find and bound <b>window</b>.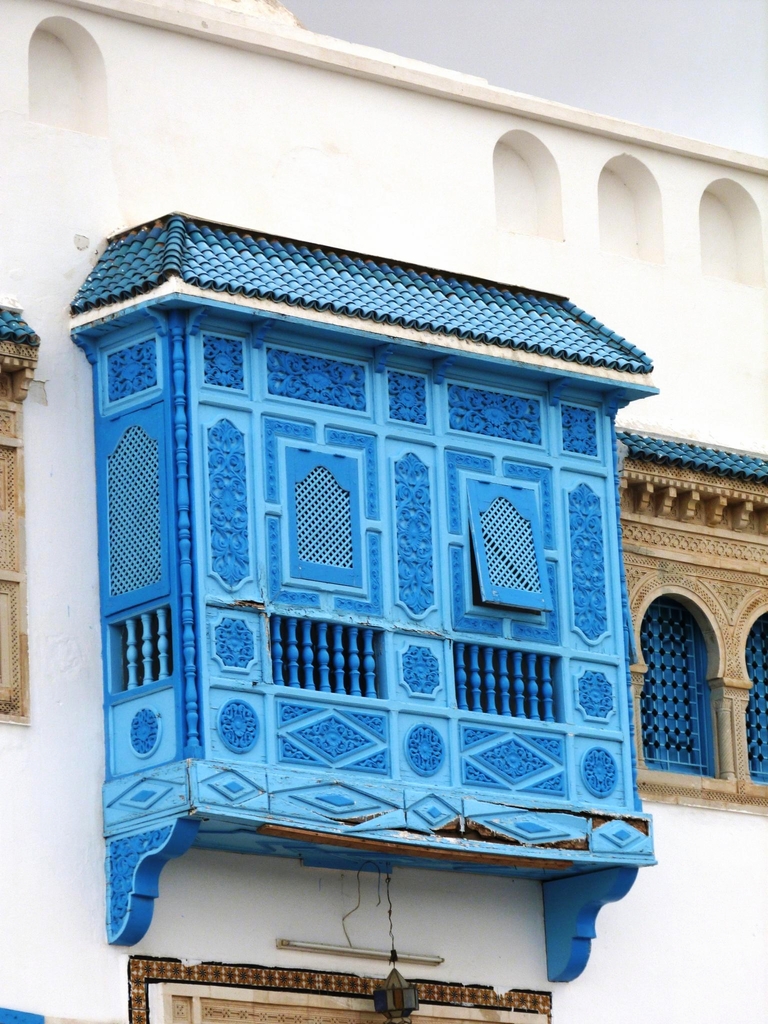
Bound: {"left": 745, "top": 610, "right": 767, "bottom": 788}.
